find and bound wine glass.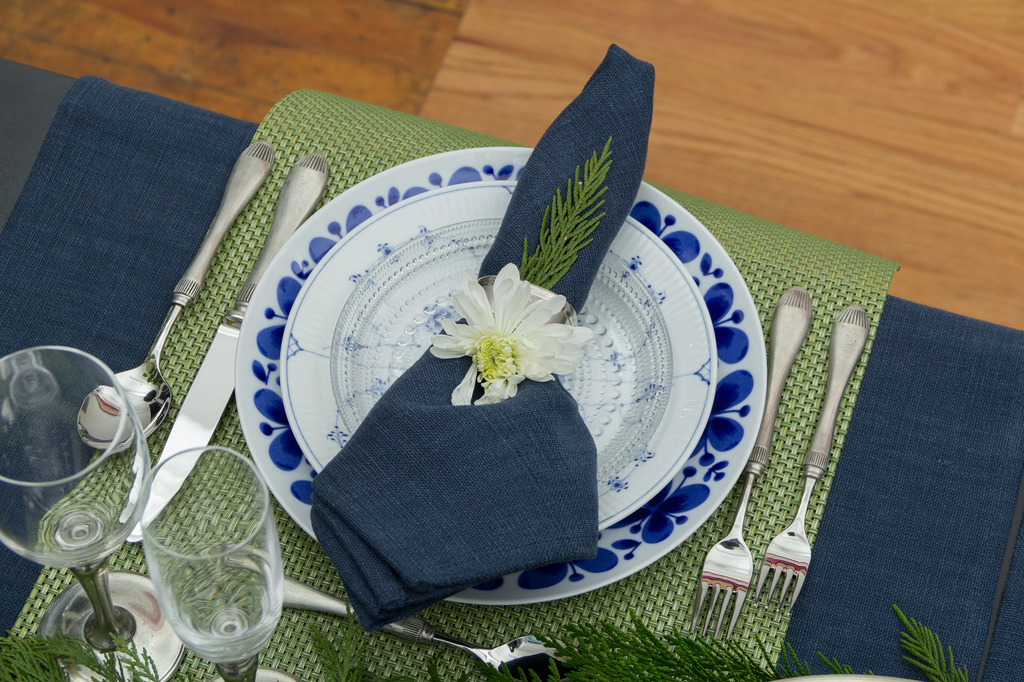
Bound: {"x1": 134, "y1": 445, "x2": 294, "y2": 681}.
